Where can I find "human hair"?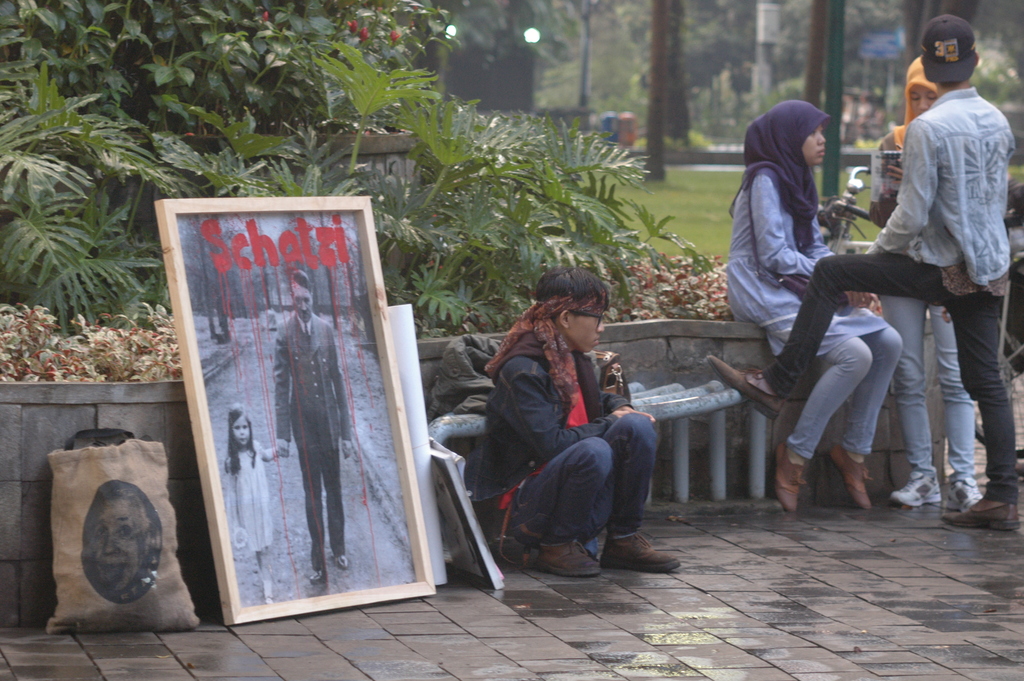
You can find it at (left=227, top=401, right=260, bottom=473).
